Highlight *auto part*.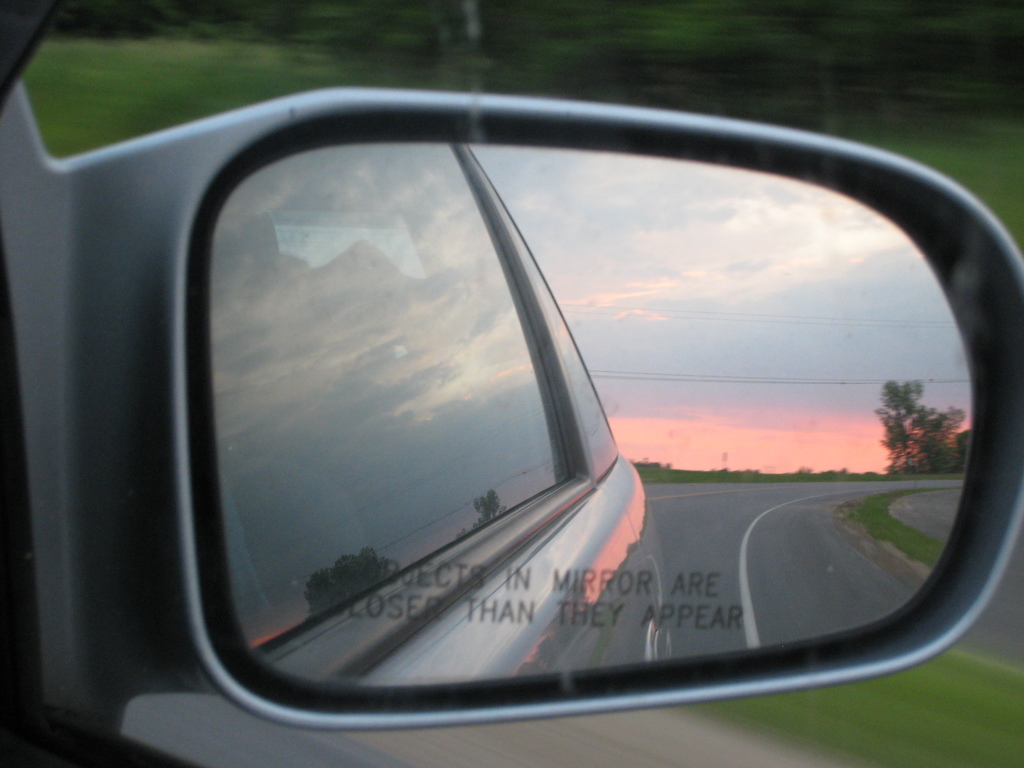
Highlighted region: 2 80 1023 767.
